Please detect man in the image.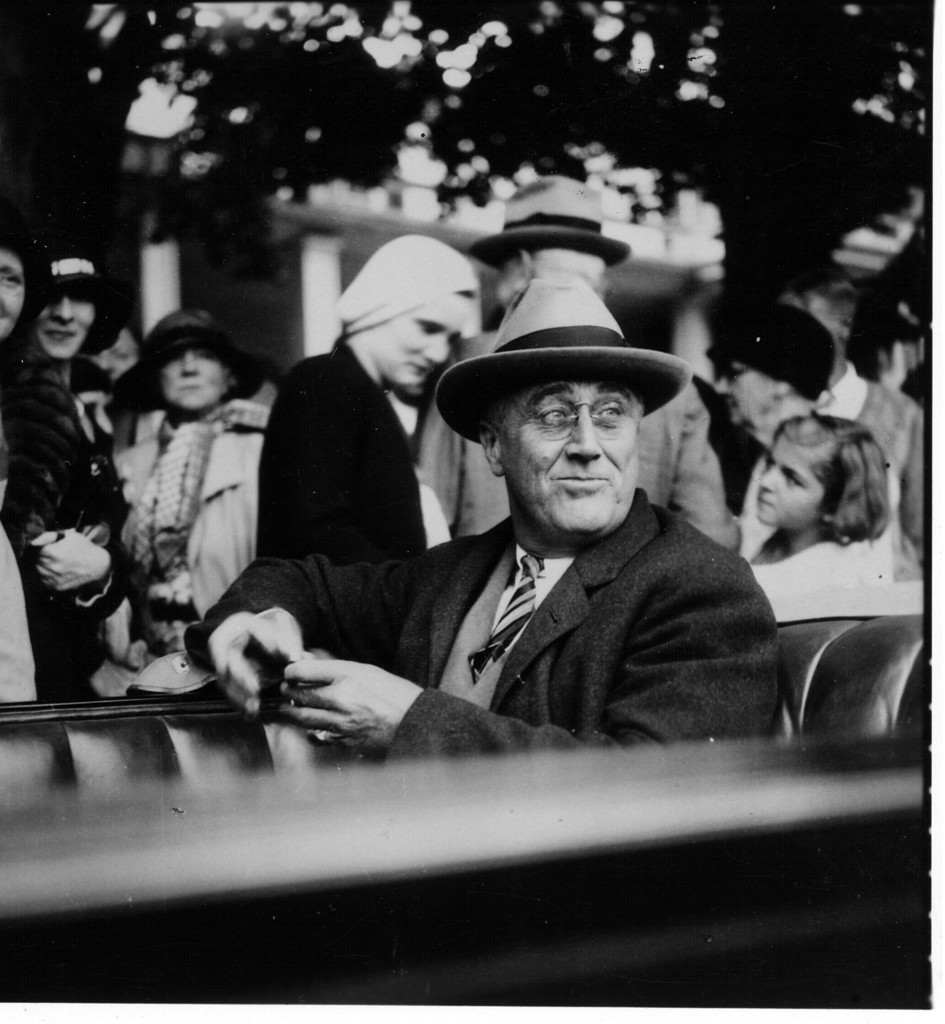
417,167,739,564.
